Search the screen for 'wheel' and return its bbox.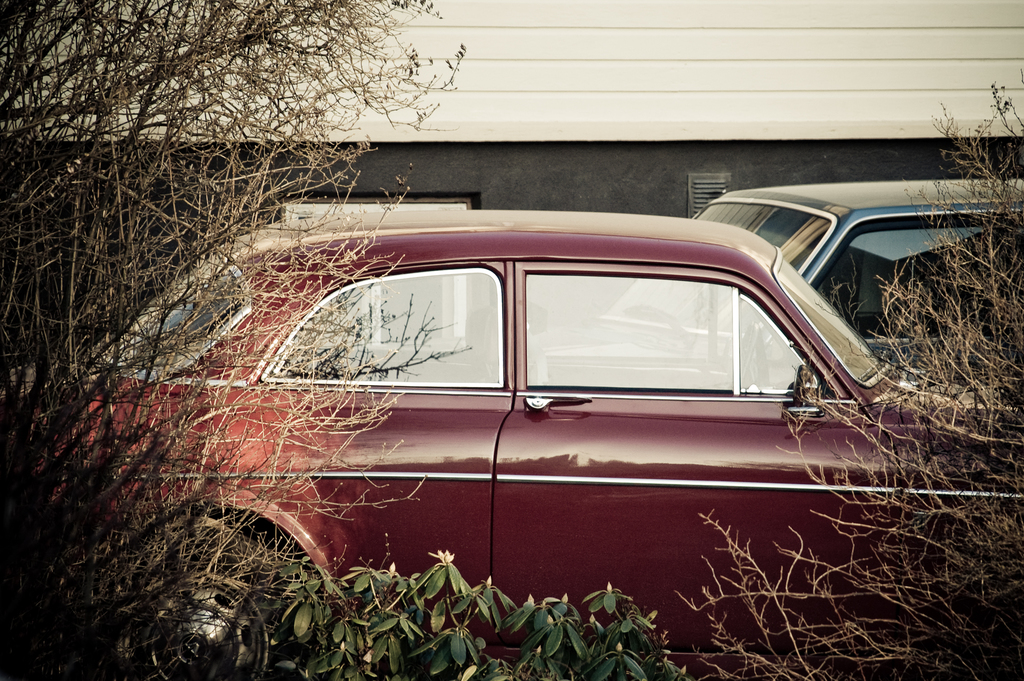
Found: pyautogui.locateOnScreen(728, 320, 757, 391).
